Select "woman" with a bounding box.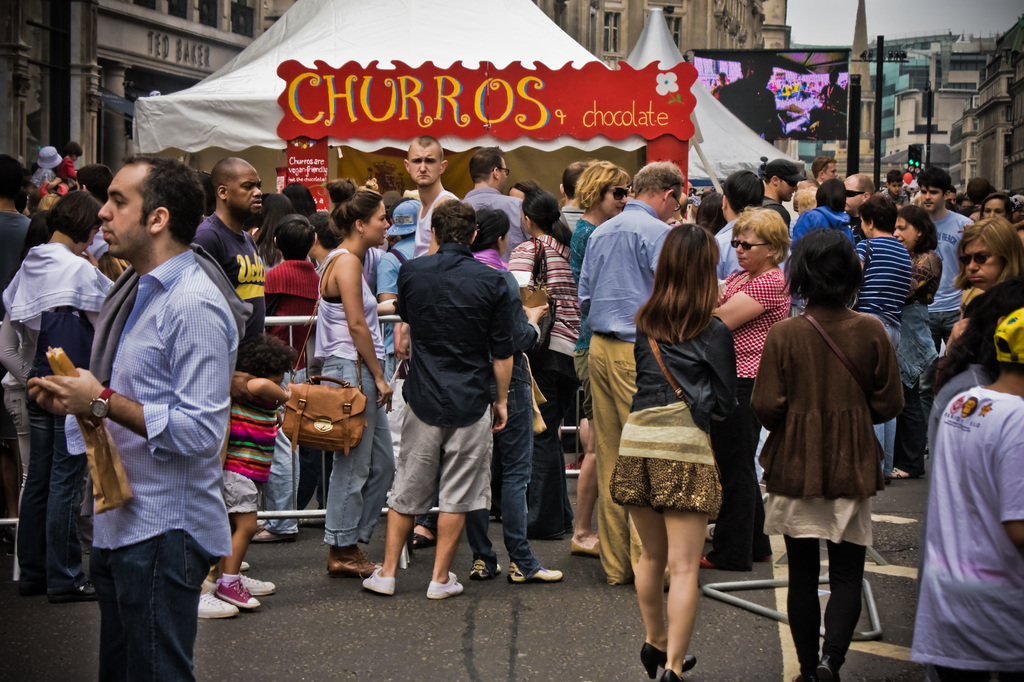
611/221/744/681.
